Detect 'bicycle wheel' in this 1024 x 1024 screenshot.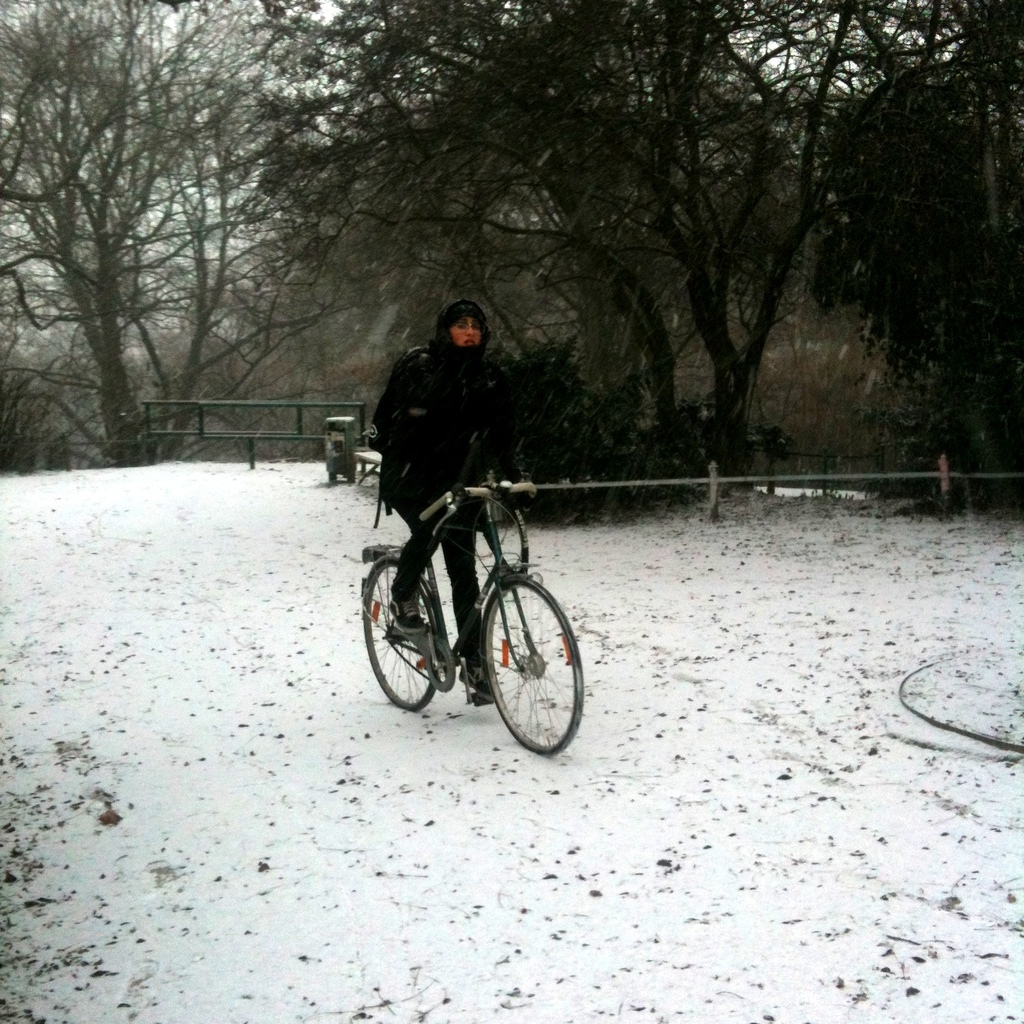
Detection: 483:577:583:759.
